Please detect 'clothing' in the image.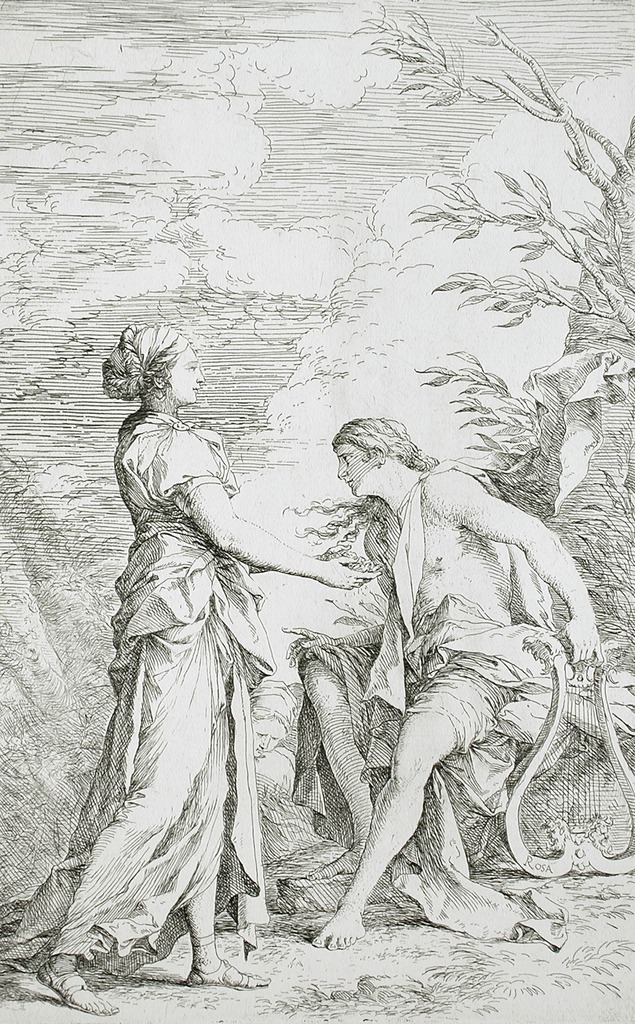
select_region(77, 371, 301, 975).
